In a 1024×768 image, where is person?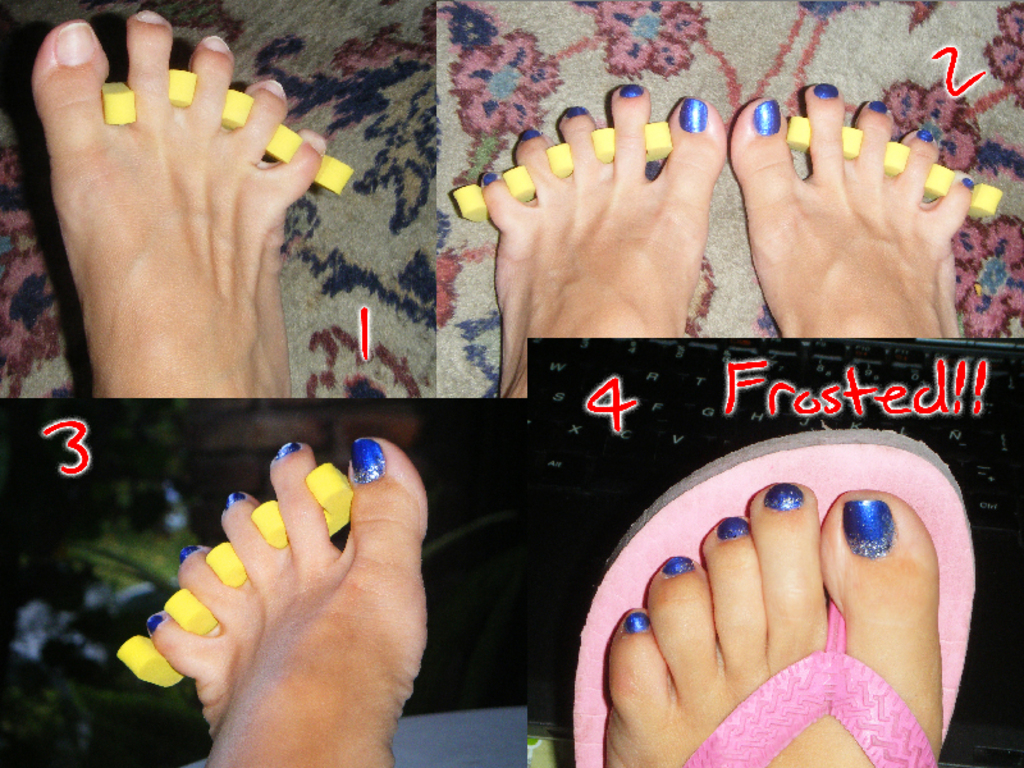
[140,438,430,767].
